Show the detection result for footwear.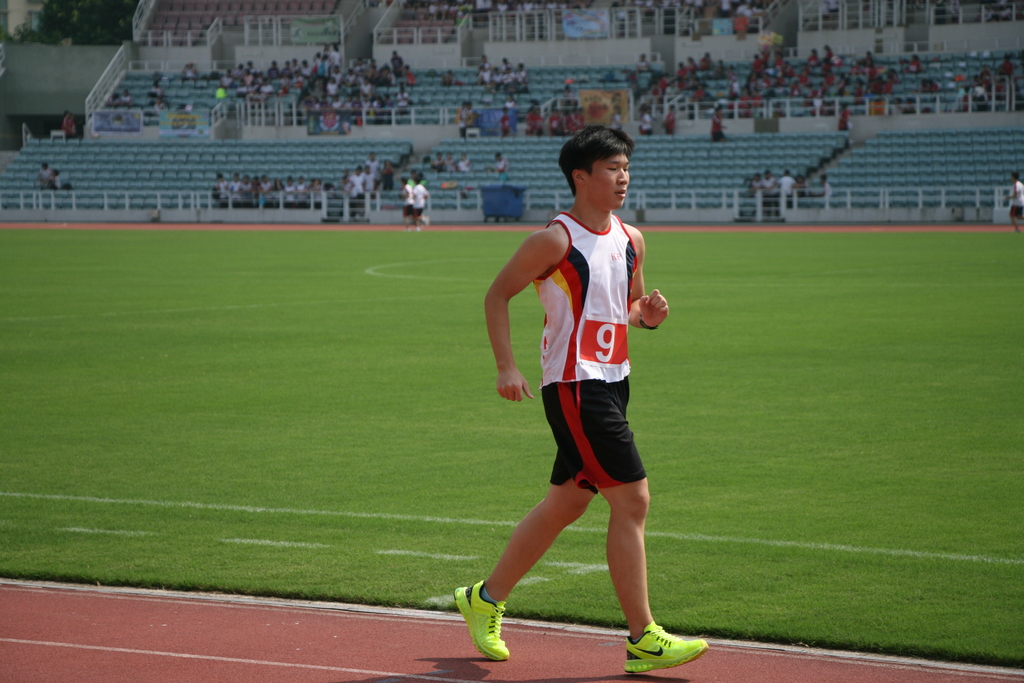
box=[456, 589, 516, 663].
